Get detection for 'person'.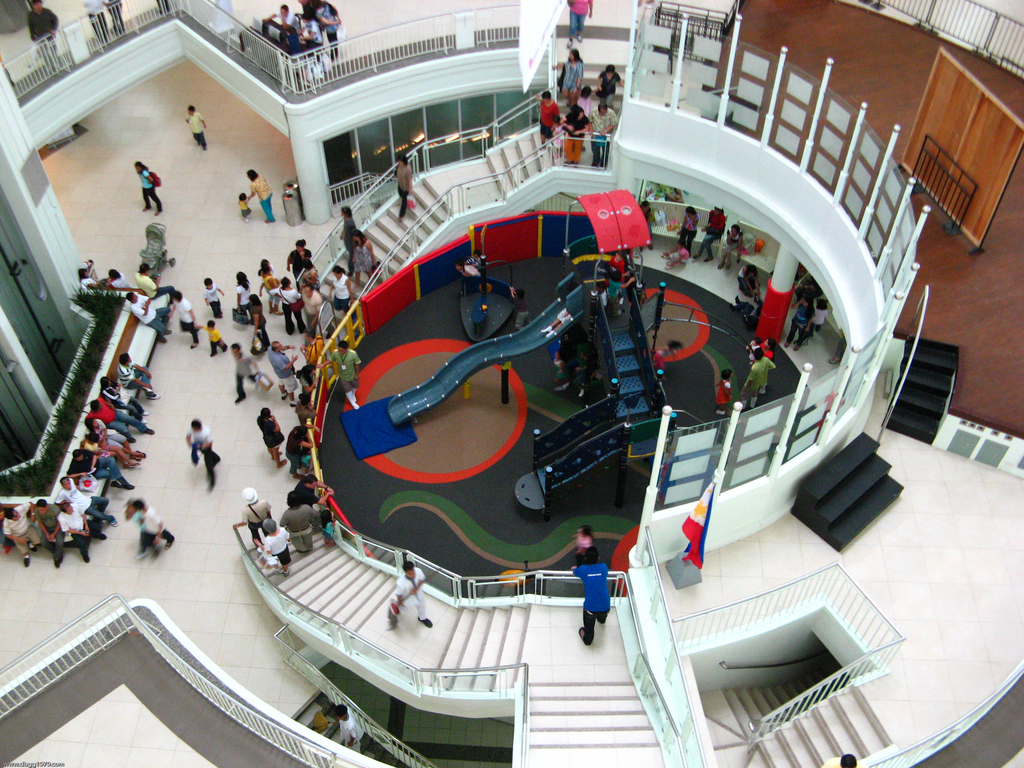
Detection: crop(709, 224, 748, 277).
